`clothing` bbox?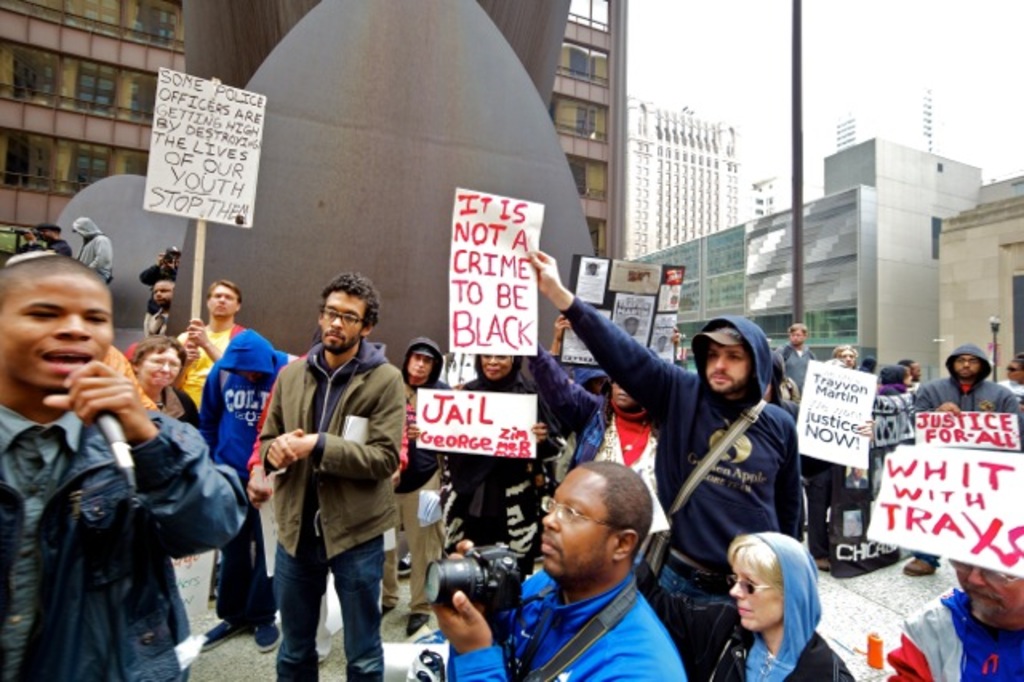
box=[717, 629, 846, 680]
